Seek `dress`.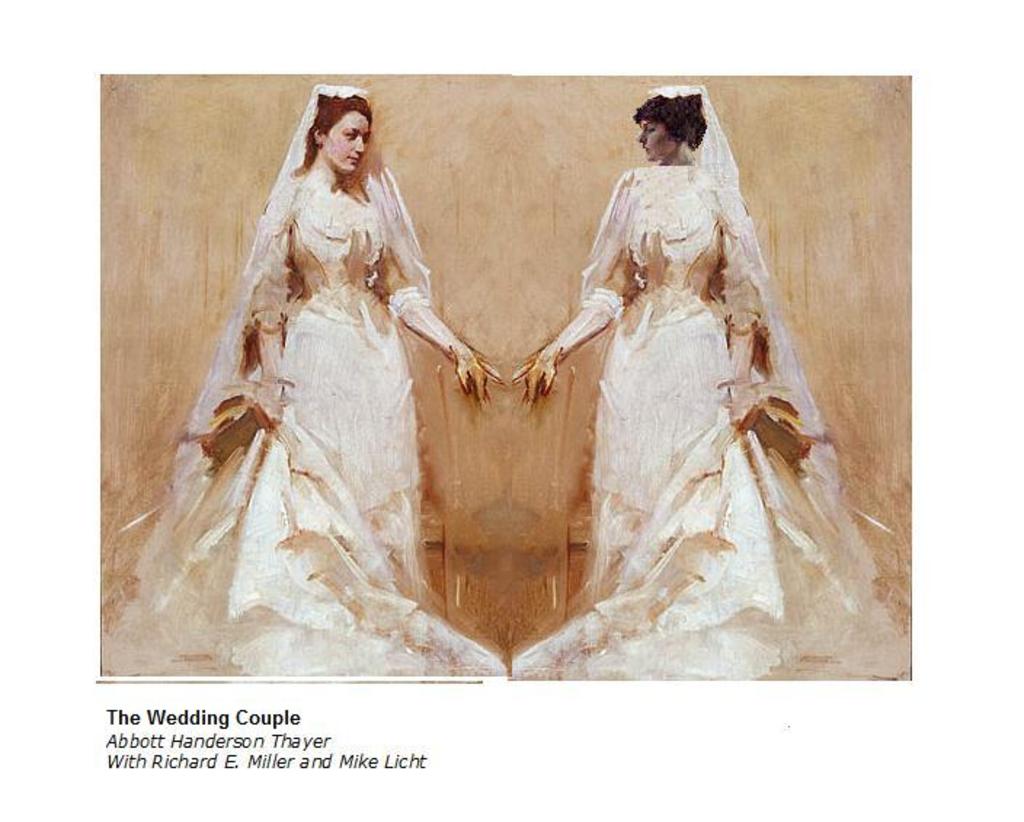
(506,164,912,681).
